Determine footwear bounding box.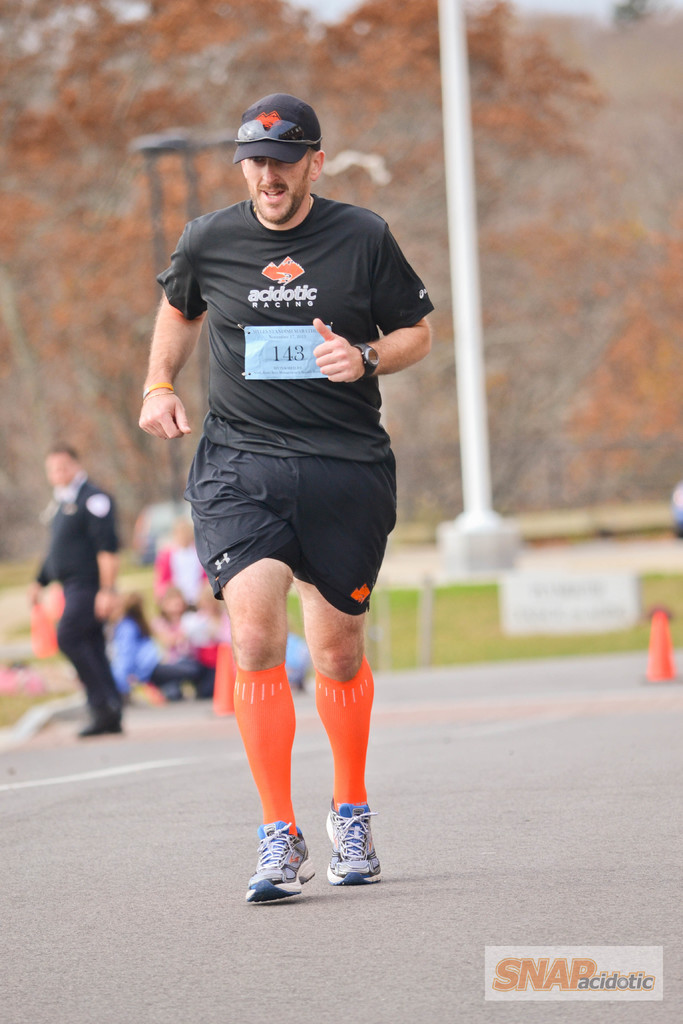
Determined: Rect(161, 684, 181, 703).
